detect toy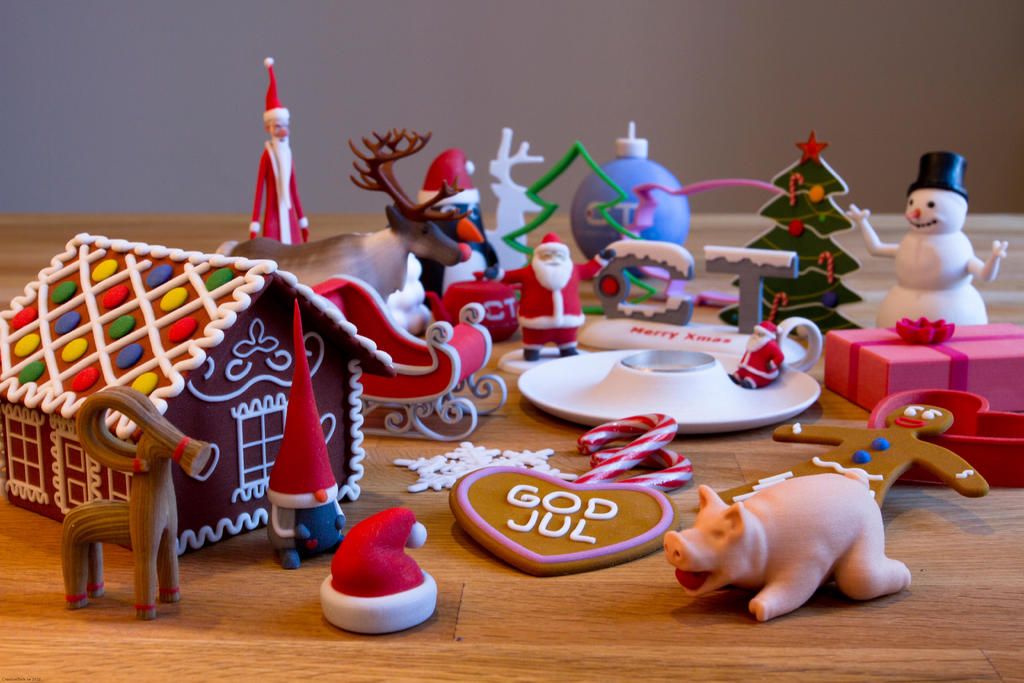
crop(853, 385, 1023, 486)
